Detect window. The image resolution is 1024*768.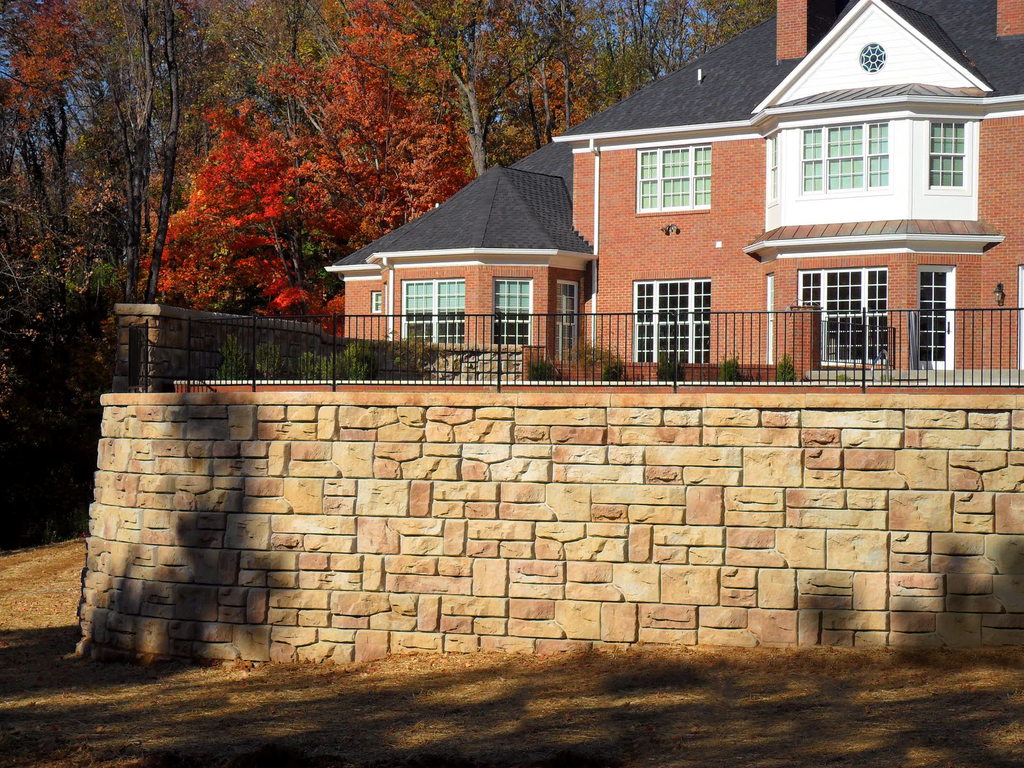
<bbox>636, 148, 710, 209</bbox>.
